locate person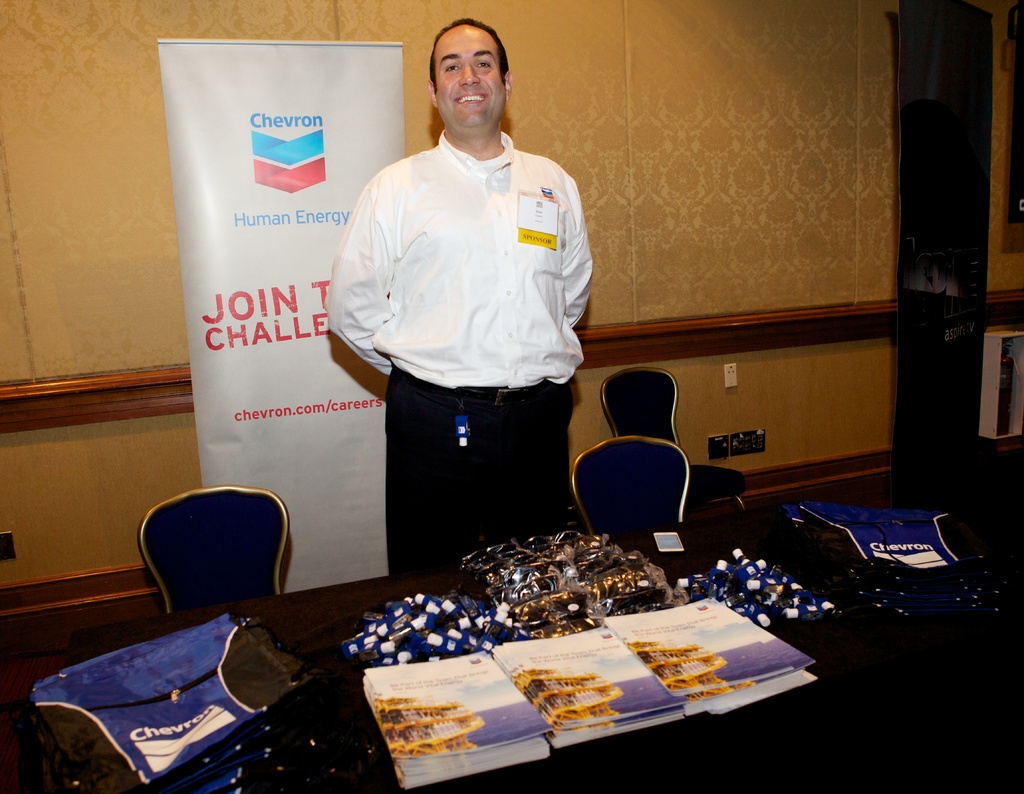
<bbox>331, 15, 596, 582</bbox>
